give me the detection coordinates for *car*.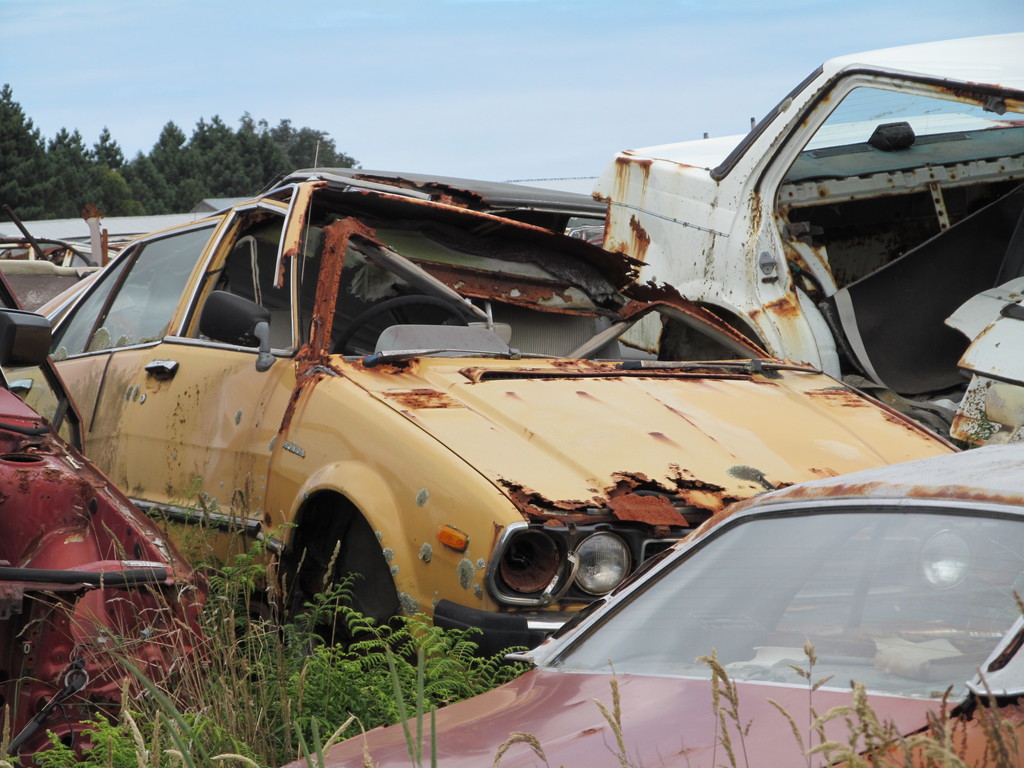
[x1=285, y1=441, x2=1023, y2=766].
